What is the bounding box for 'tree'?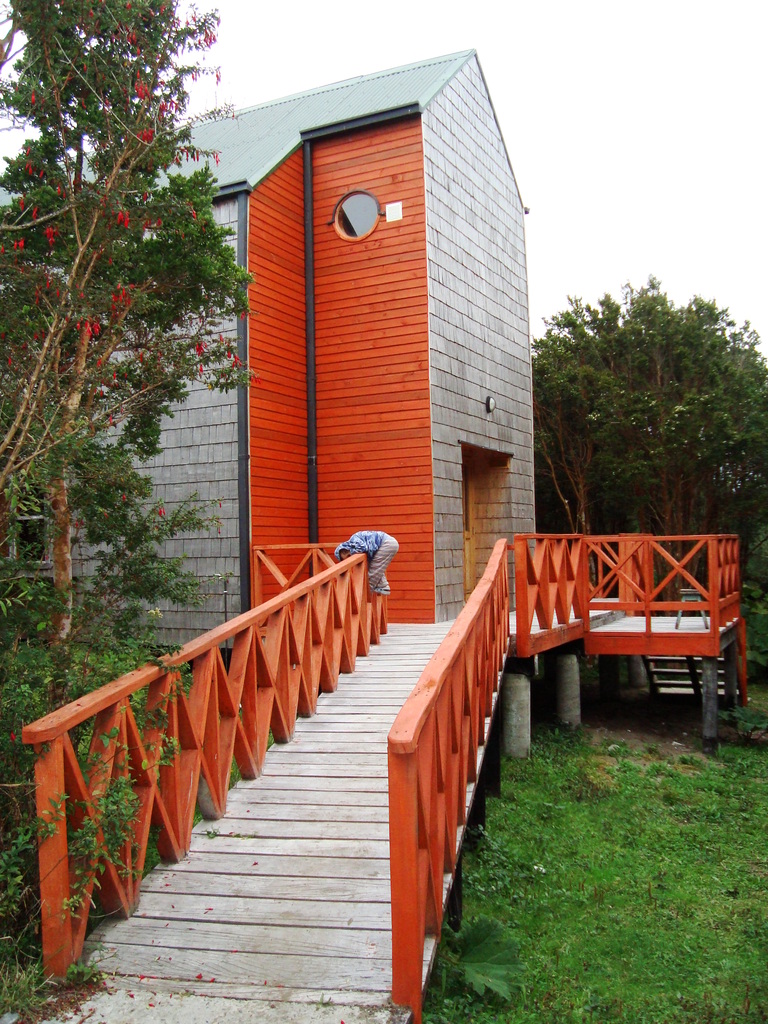
{"x1": 522, "y1": 268, "x2": 767, "y2": 668}.
